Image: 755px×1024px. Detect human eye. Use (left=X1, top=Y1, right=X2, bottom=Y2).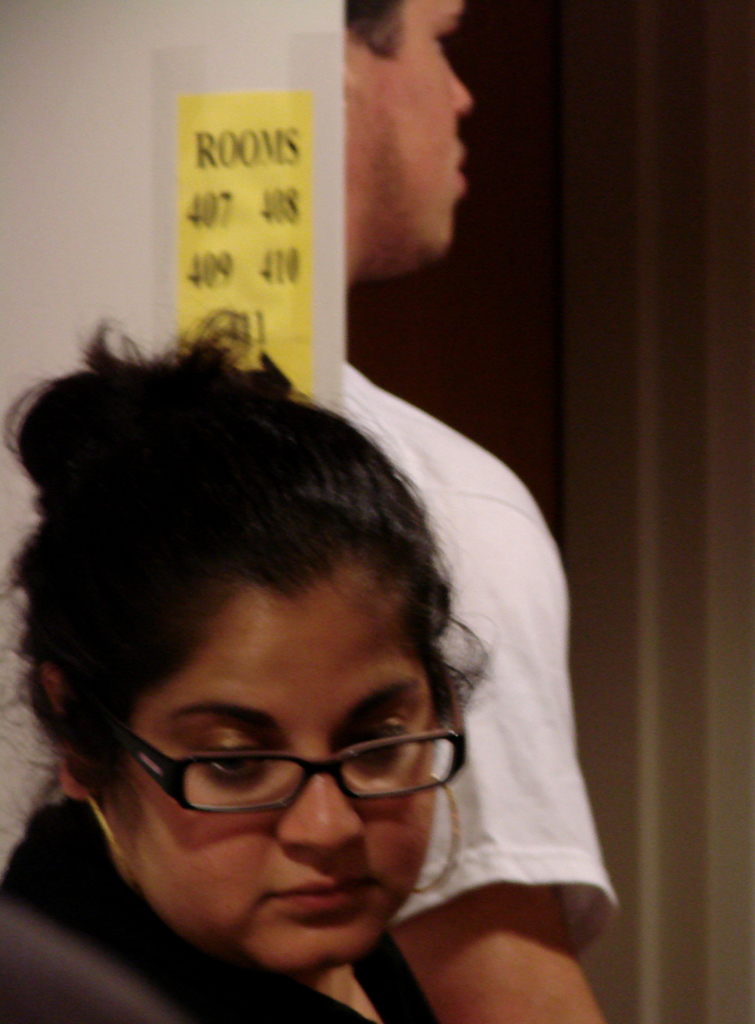
(left=188, top=729, right=274, bottom=787).
